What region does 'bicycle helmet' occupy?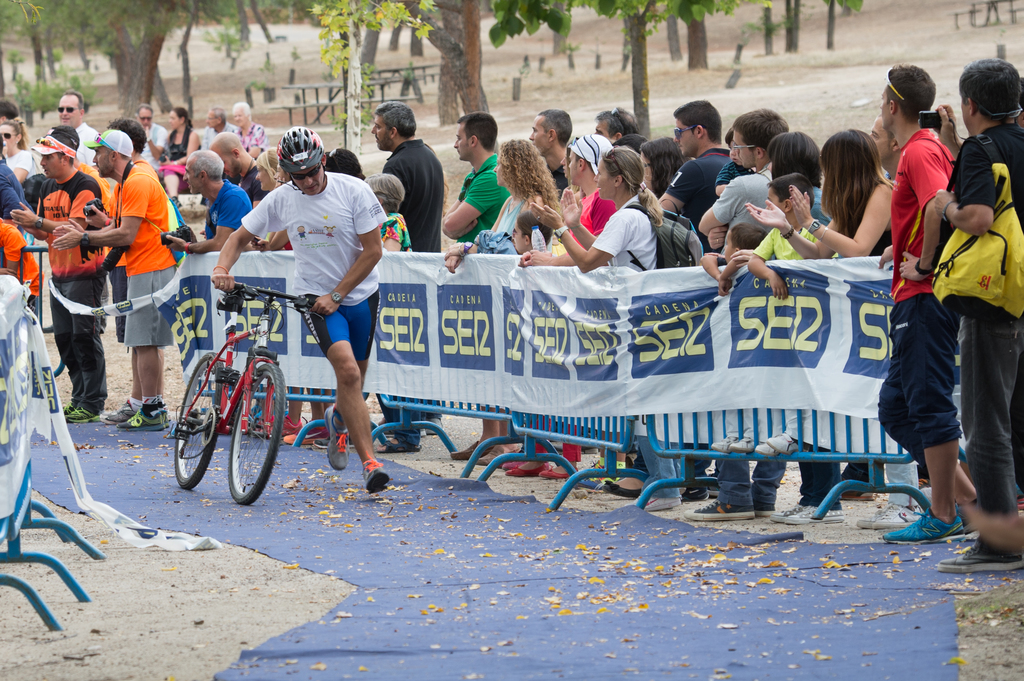
bbox(273, 128, 332, 175).
